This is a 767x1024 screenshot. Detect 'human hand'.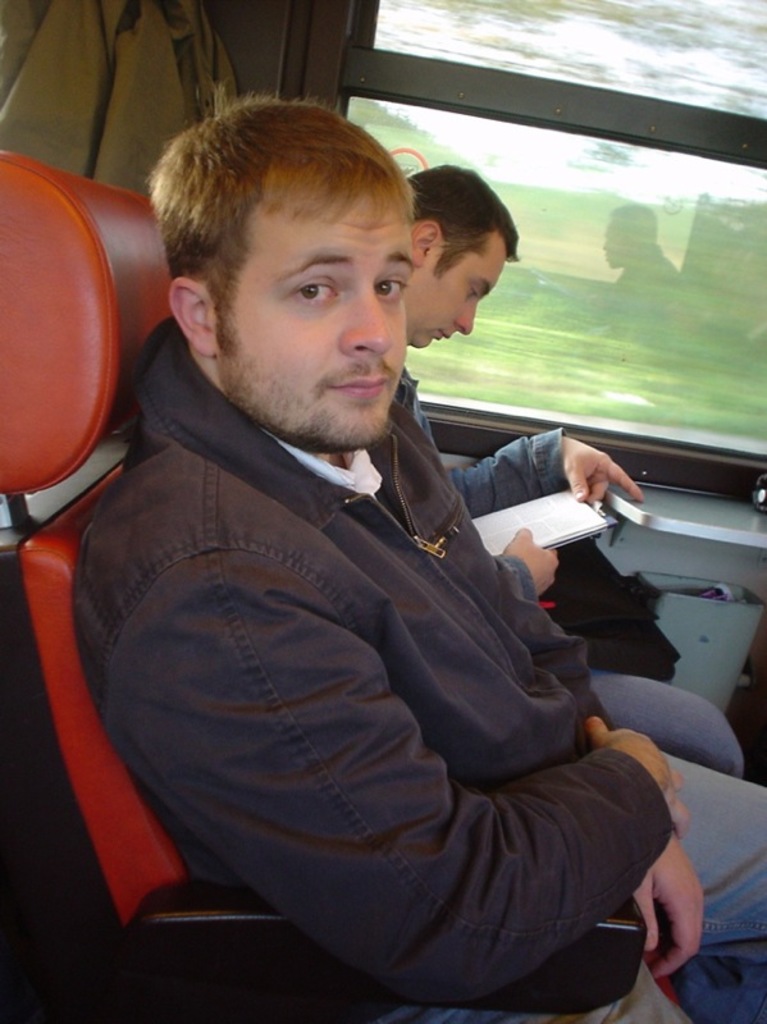
pyautogui.locateOnScreen(629, 831, 707, 984).
